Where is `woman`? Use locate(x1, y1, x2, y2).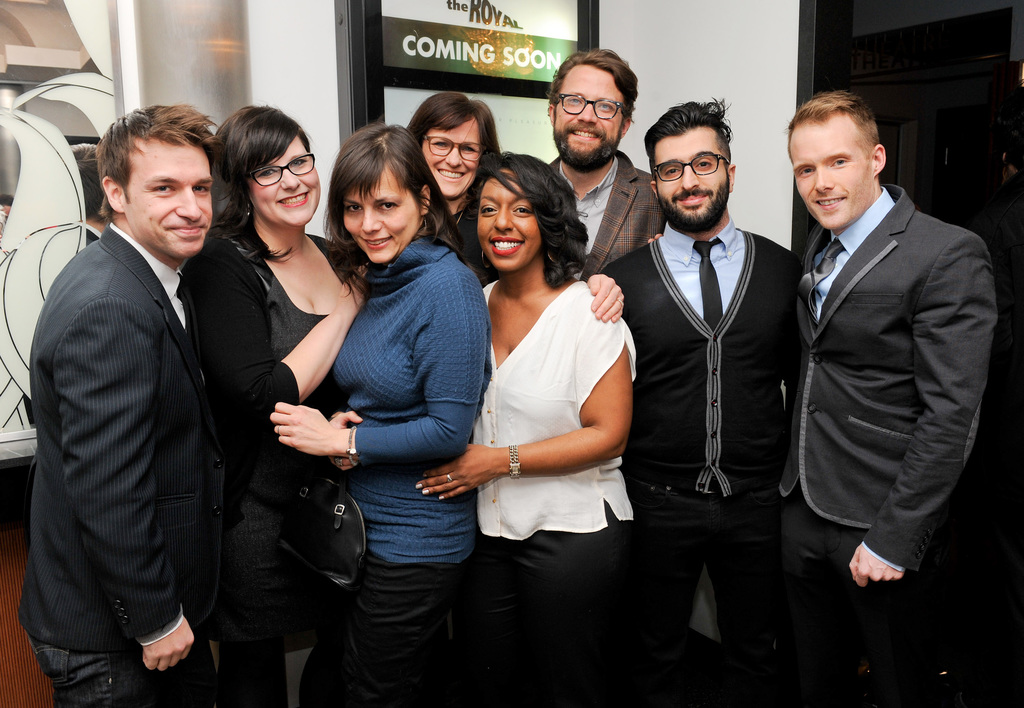
locate(266, 122, 489, 707).
